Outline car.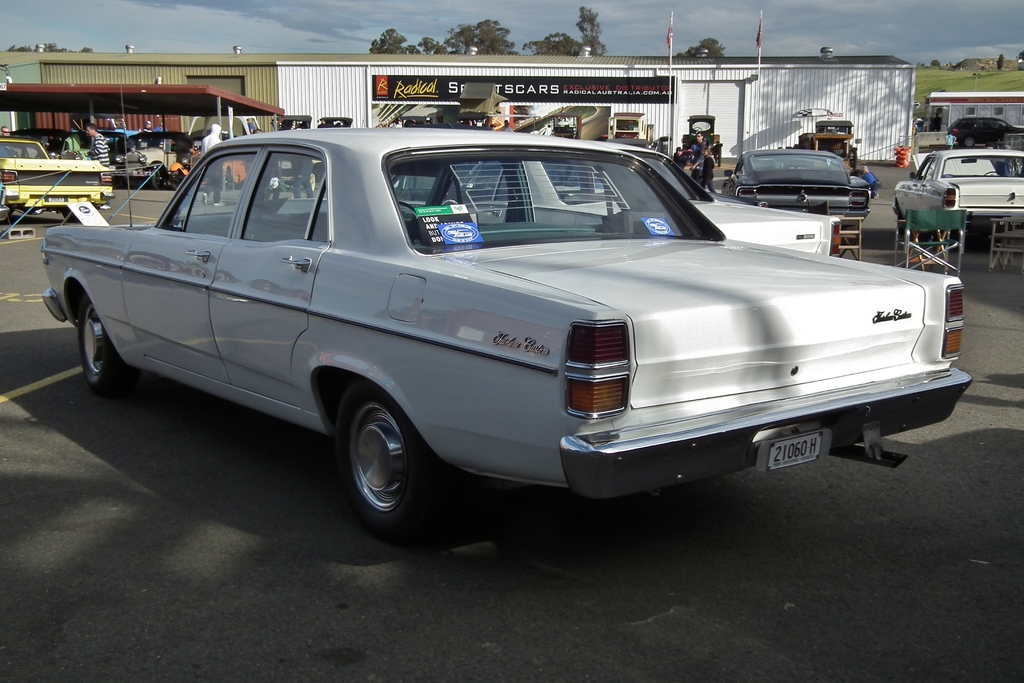
Outline: 0,135,113,210.
